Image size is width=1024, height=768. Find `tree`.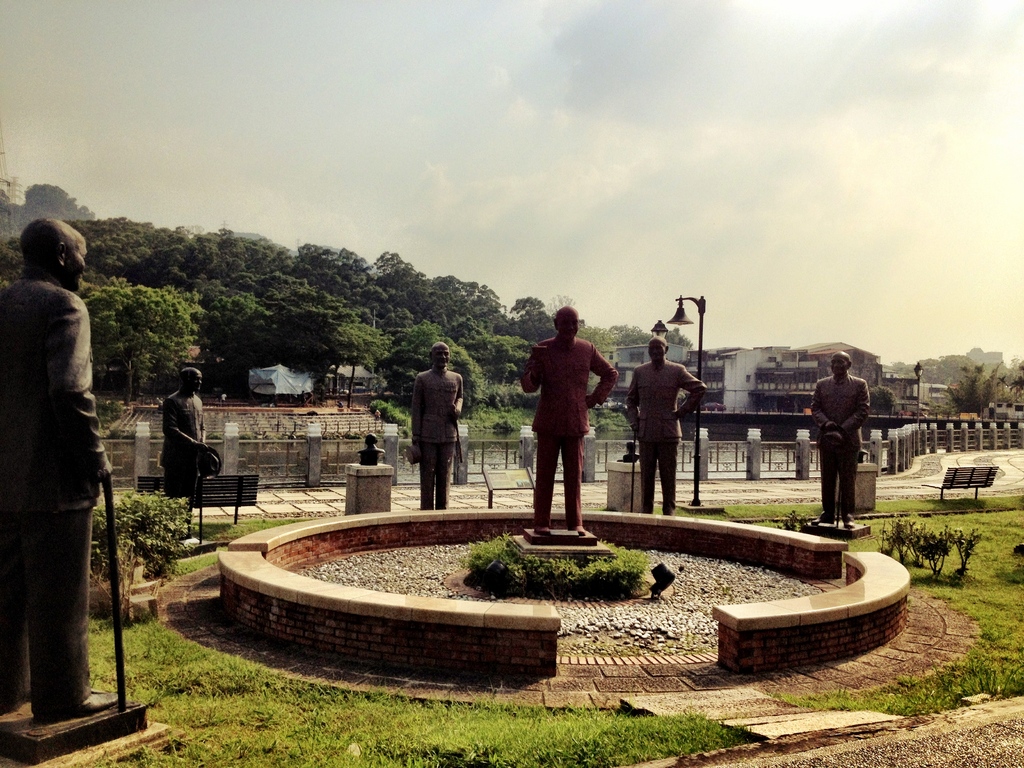
left=936, top=364, right=1016, bottom=420.
